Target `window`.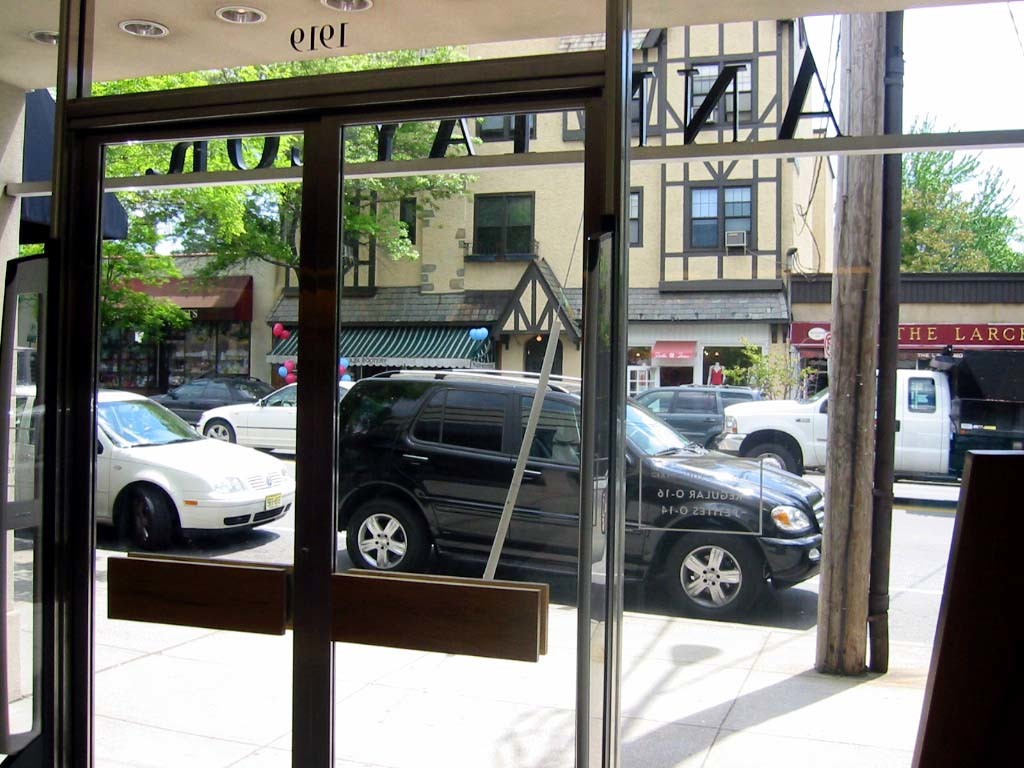
Target region: x1=399, y1=195, x2=419, y2=245.
